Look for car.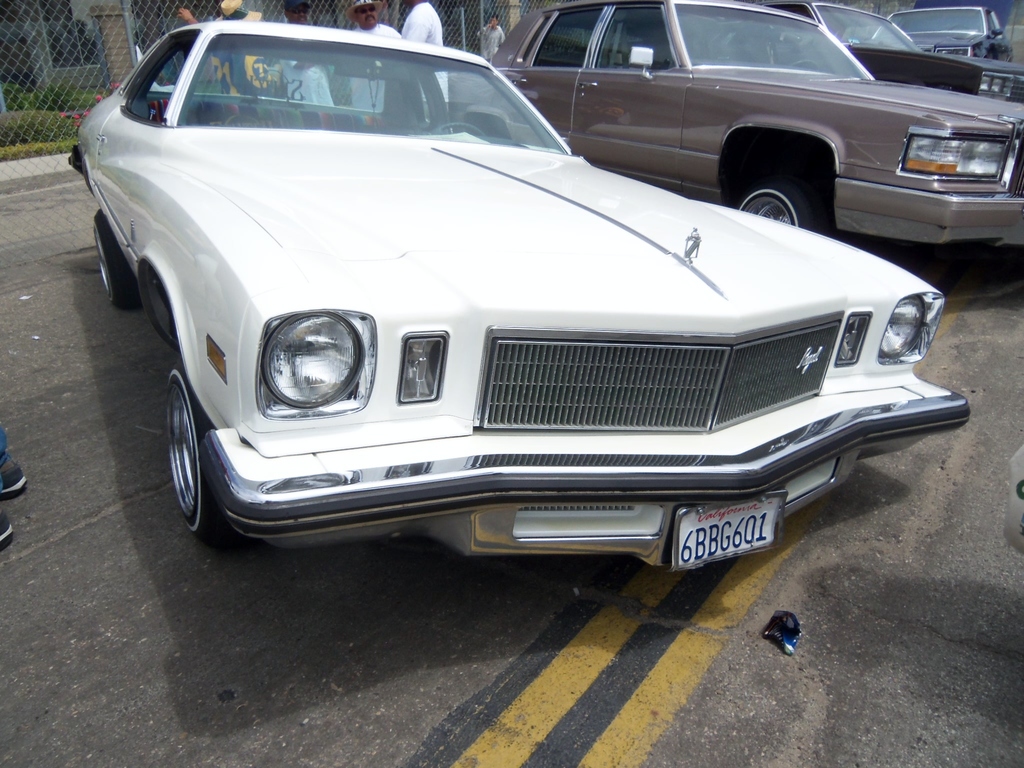
Found: select_region(758, 0, 1023, 101).
